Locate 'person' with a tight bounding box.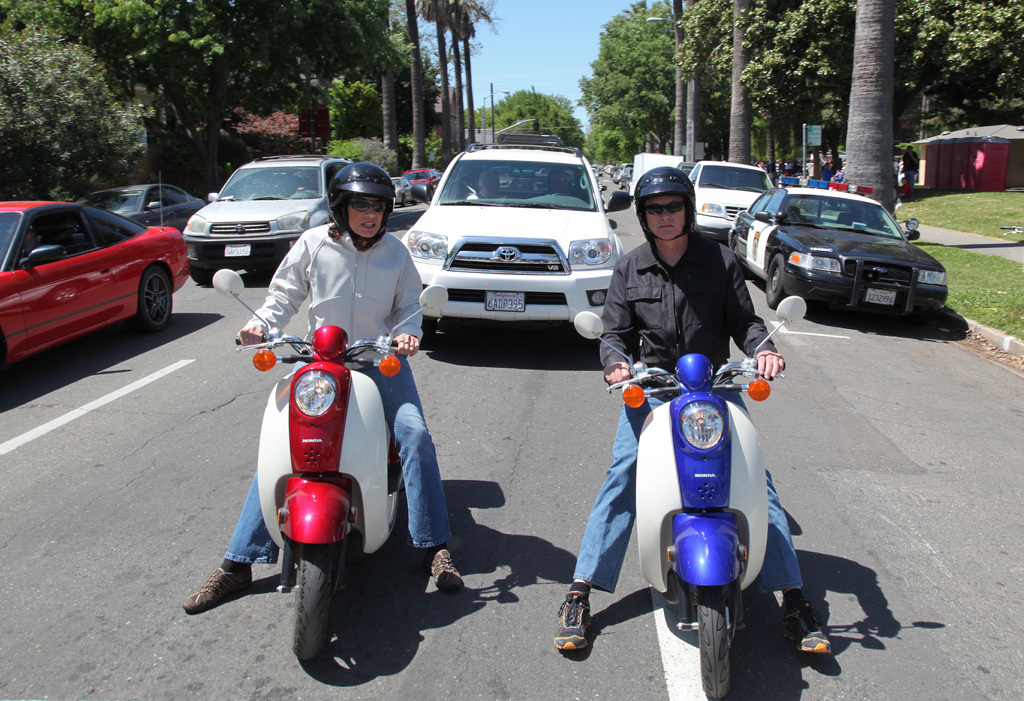
locate(548, 166, 834, 663).
